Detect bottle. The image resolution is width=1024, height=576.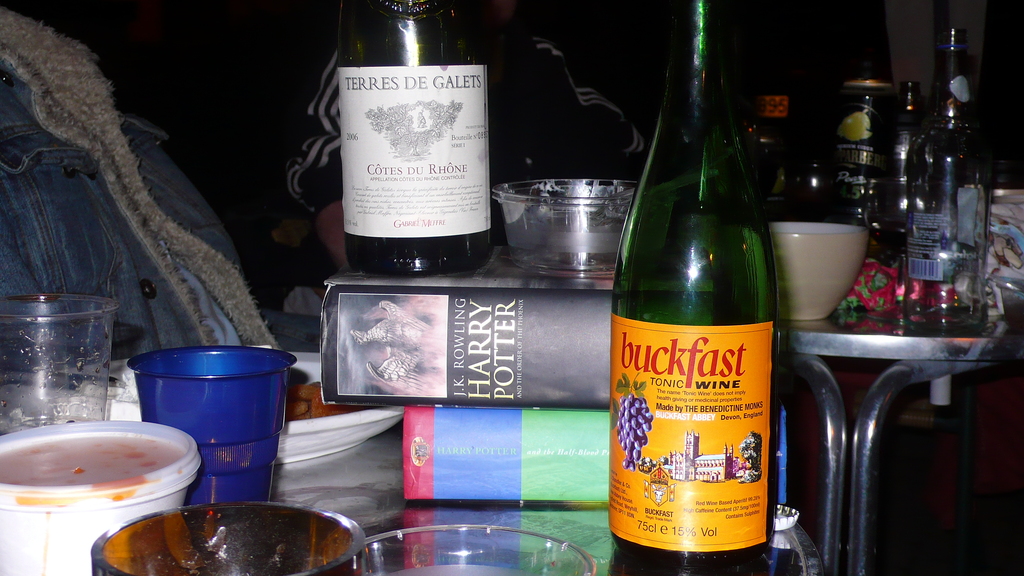
885 80 930 250.
